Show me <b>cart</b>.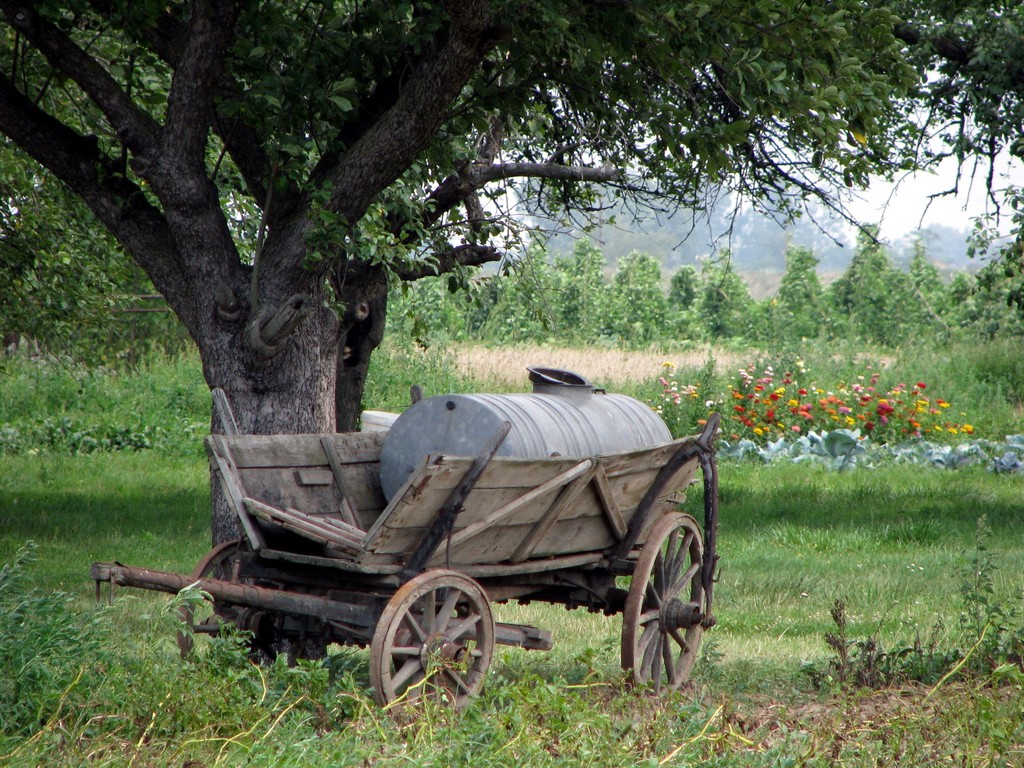
<b>cart</b> is here: rect(109, 370, 760, 717).
